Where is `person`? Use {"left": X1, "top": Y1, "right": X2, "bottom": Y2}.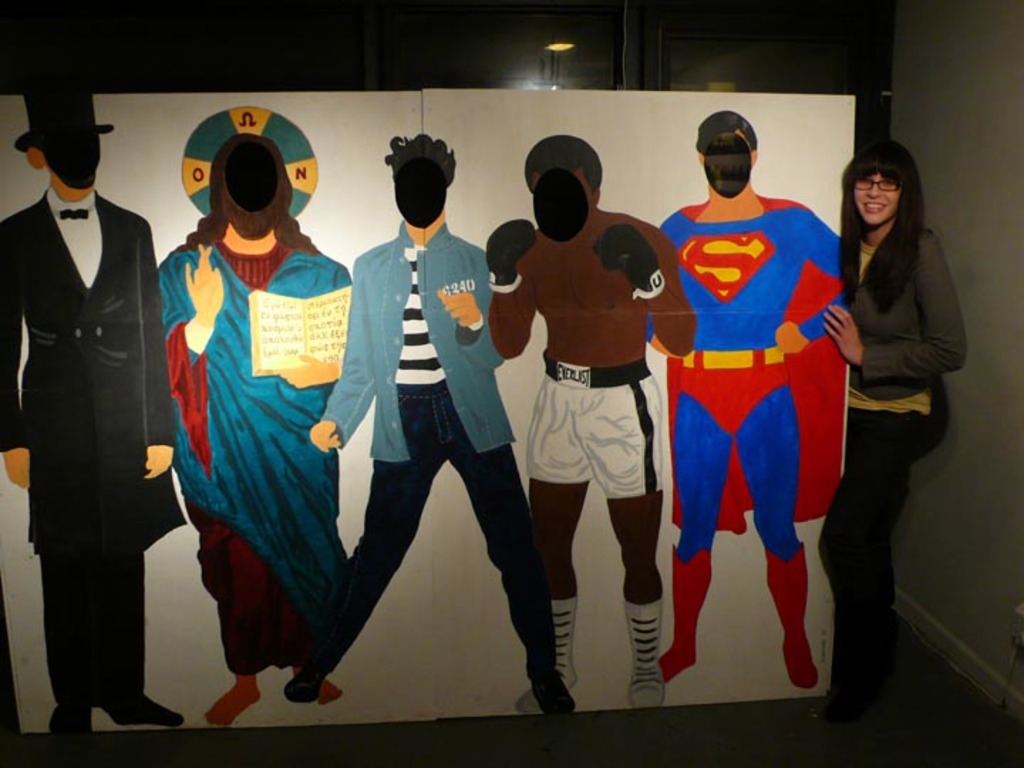
{"left": 814, "top": 135, "right": 973, "bottom": 722}.
